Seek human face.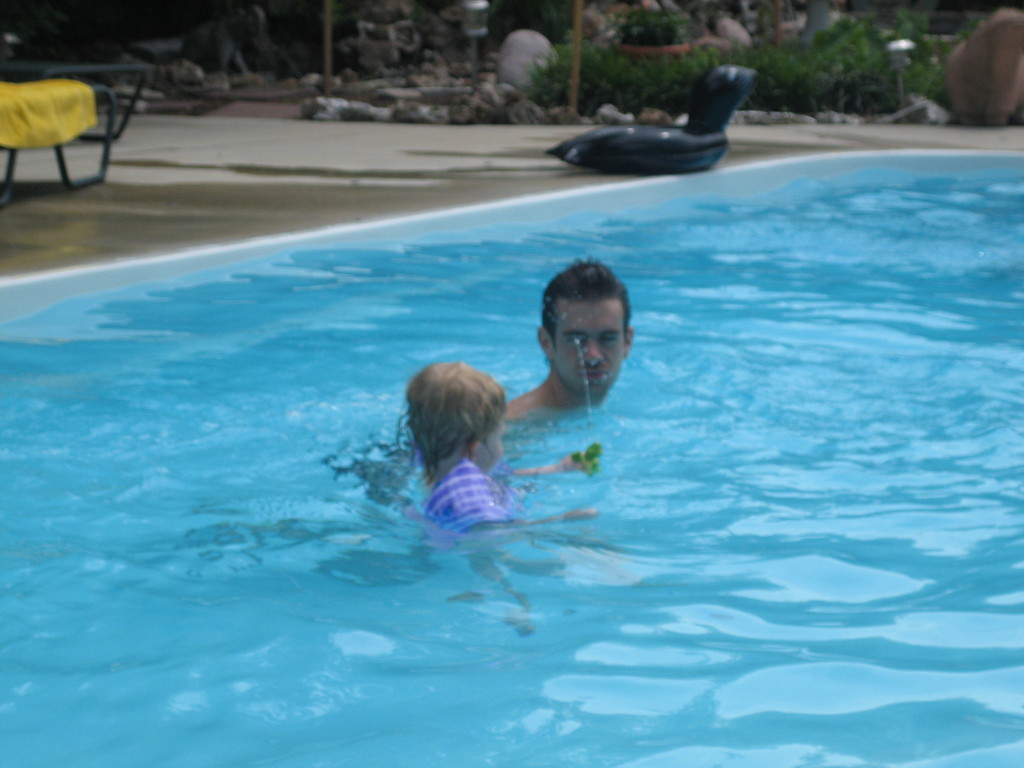
Rect(554, 296, 629, 393).
